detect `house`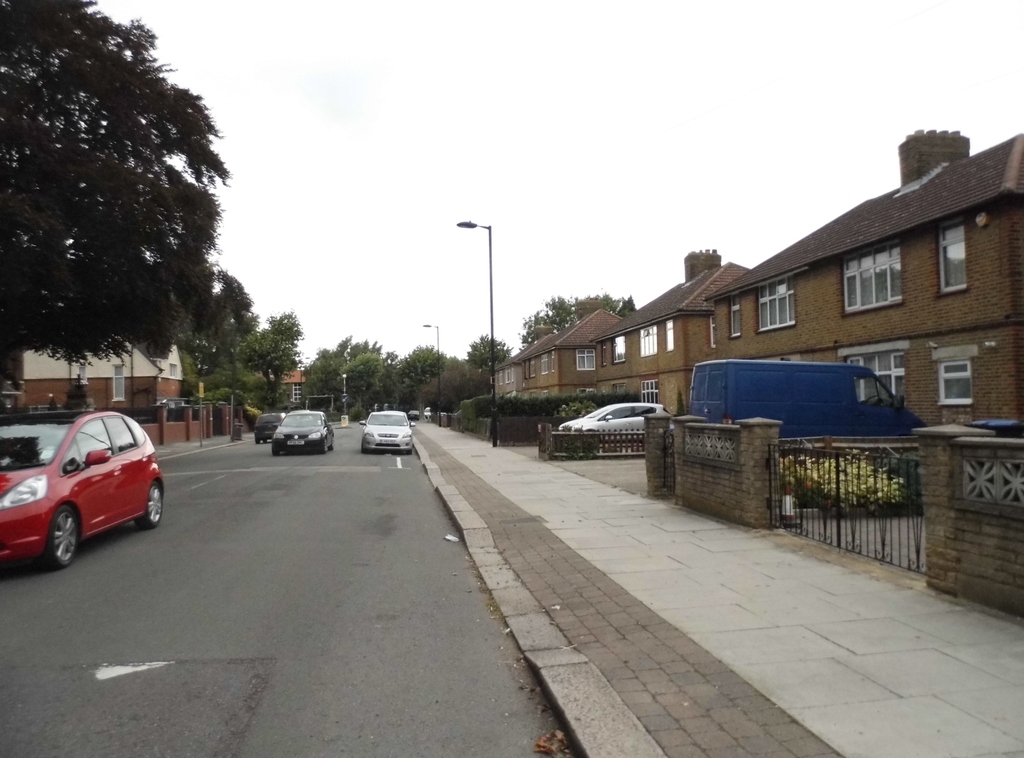
<region>479, 249, 754, 412</region>
